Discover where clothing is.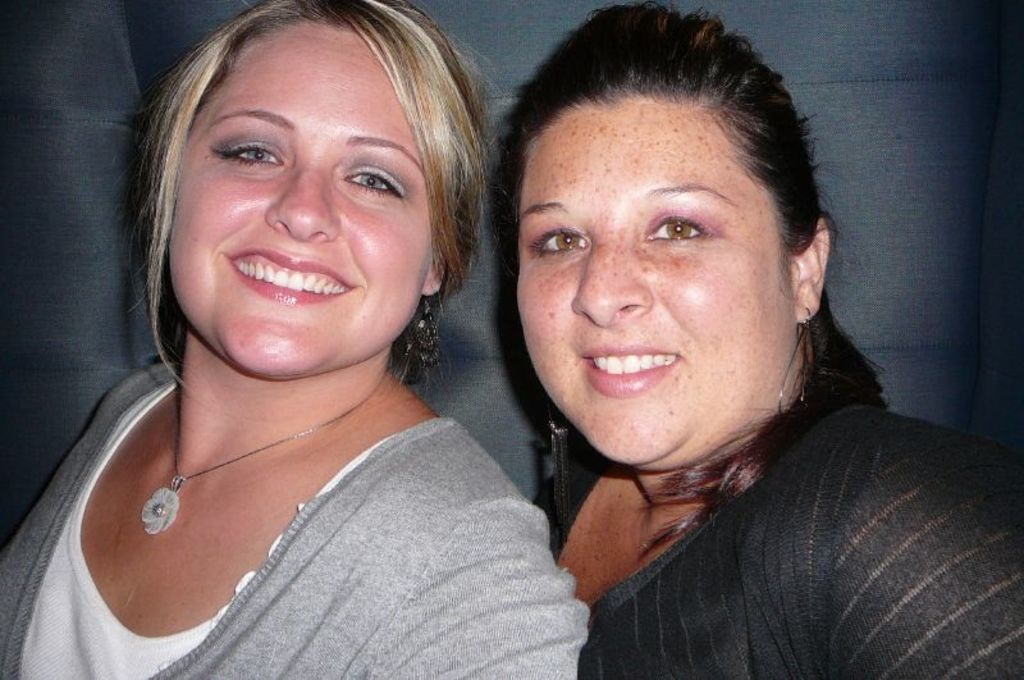
Discovered at (x1=526, y1=344, x2=1023, y2=675).
